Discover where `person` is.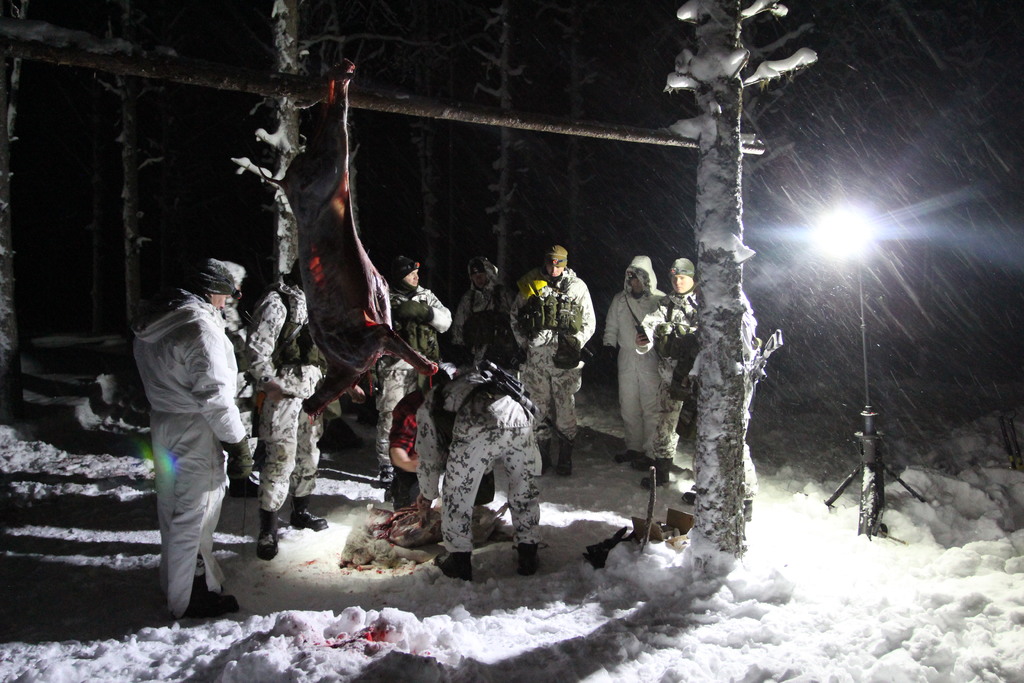
Discovered at pyautogui.locateOnScreen(245, 256, 325, 559).
